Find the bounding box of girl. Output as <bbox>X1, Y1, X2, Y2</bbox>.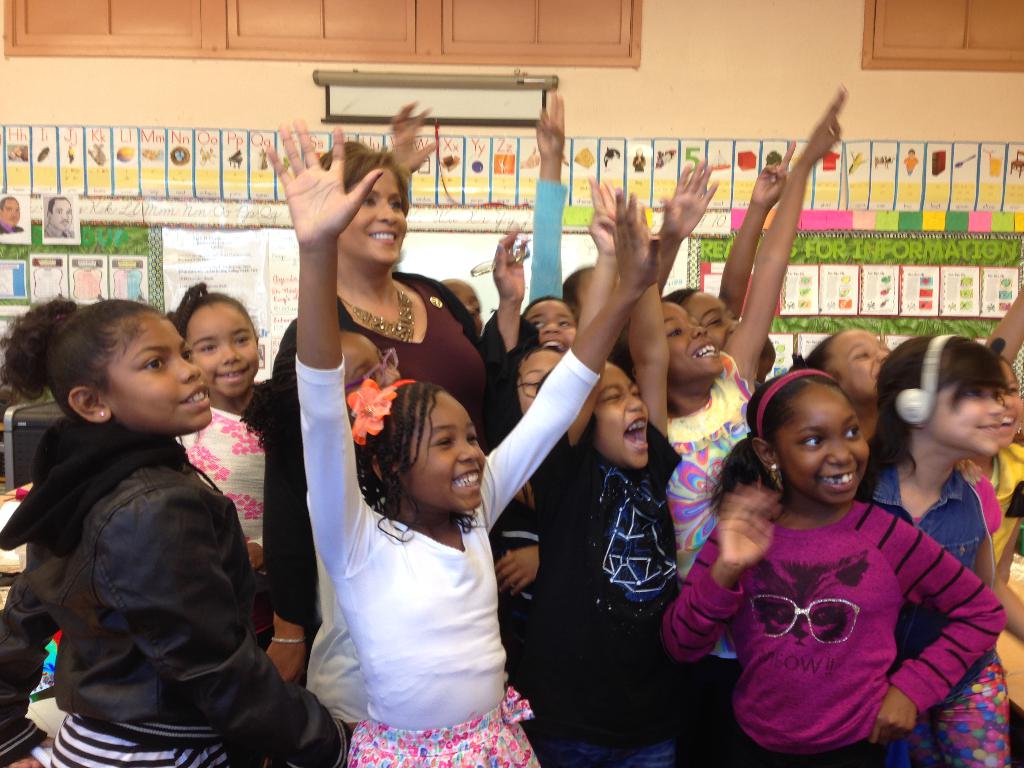
<bbox>268, 119, 652, 767</bbox>.
